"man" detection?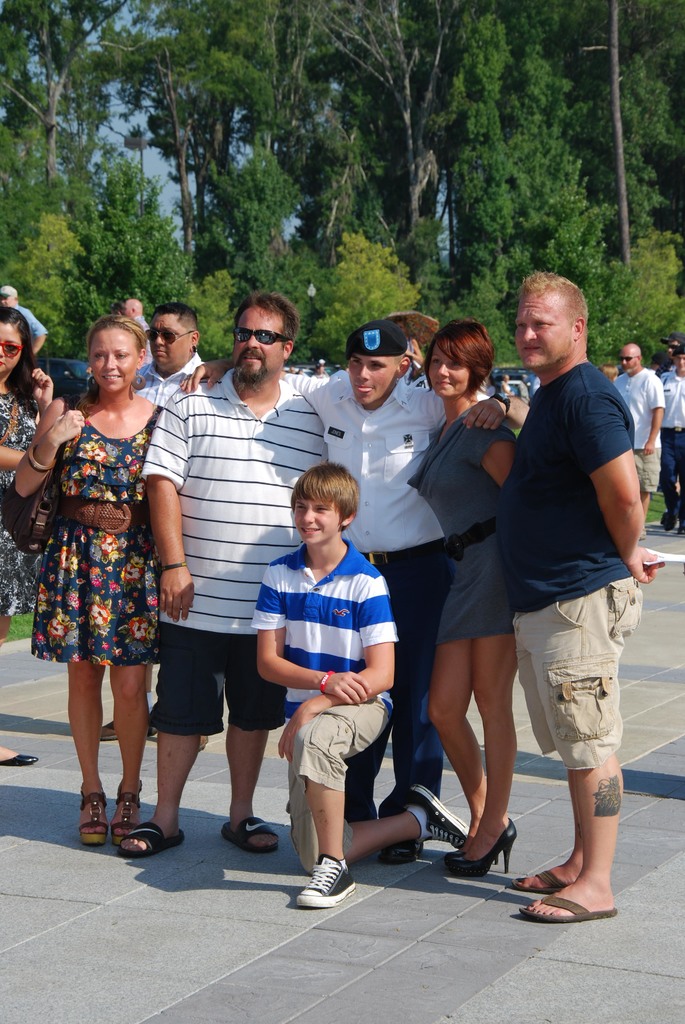
x1=184, y1=319, x2=533, y2=819
